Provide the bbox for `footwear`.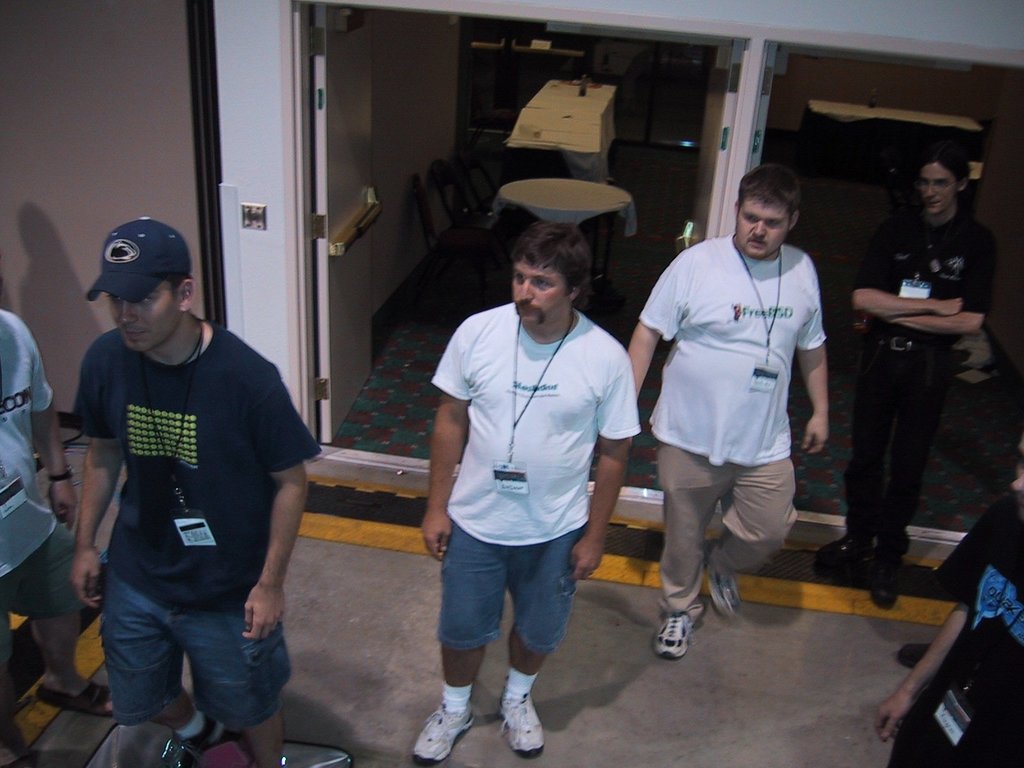
(left=653, top=598, right=715, bottom=682).
